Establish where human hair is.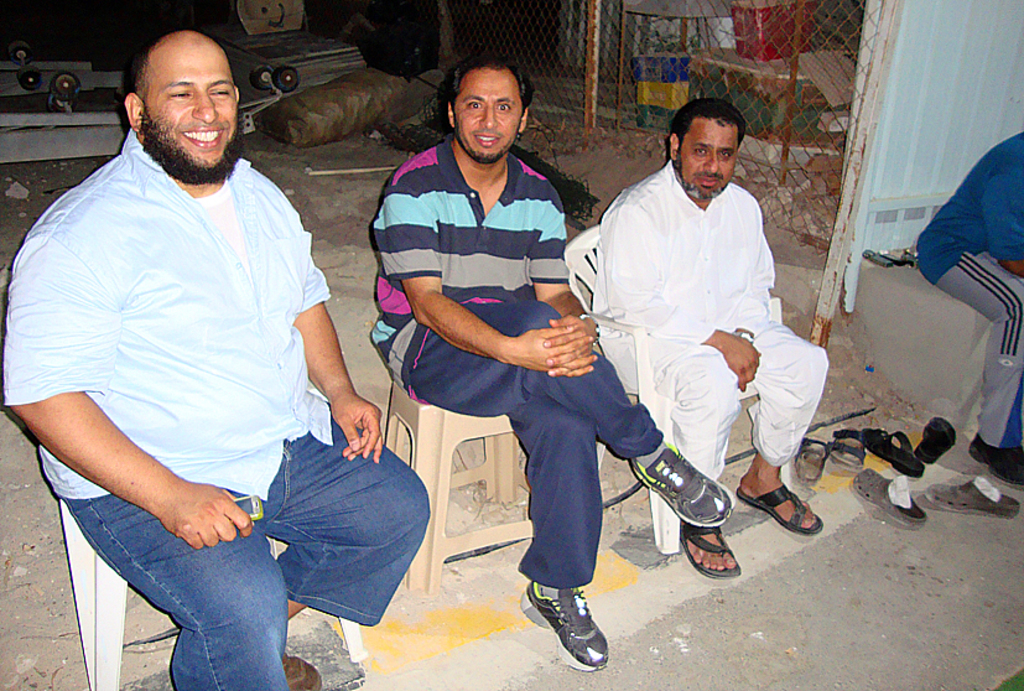
Established at {"x1": 448, "y1": 61, "x2": 537, "y2": 116}.
